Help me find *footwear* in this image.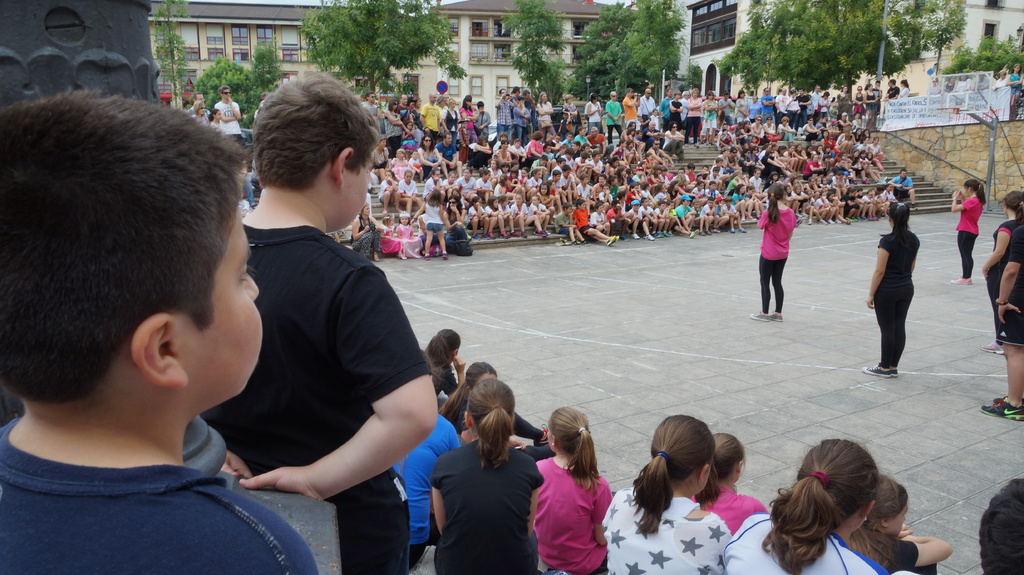
Found it: l=952, t=275, r=971, b=285.
